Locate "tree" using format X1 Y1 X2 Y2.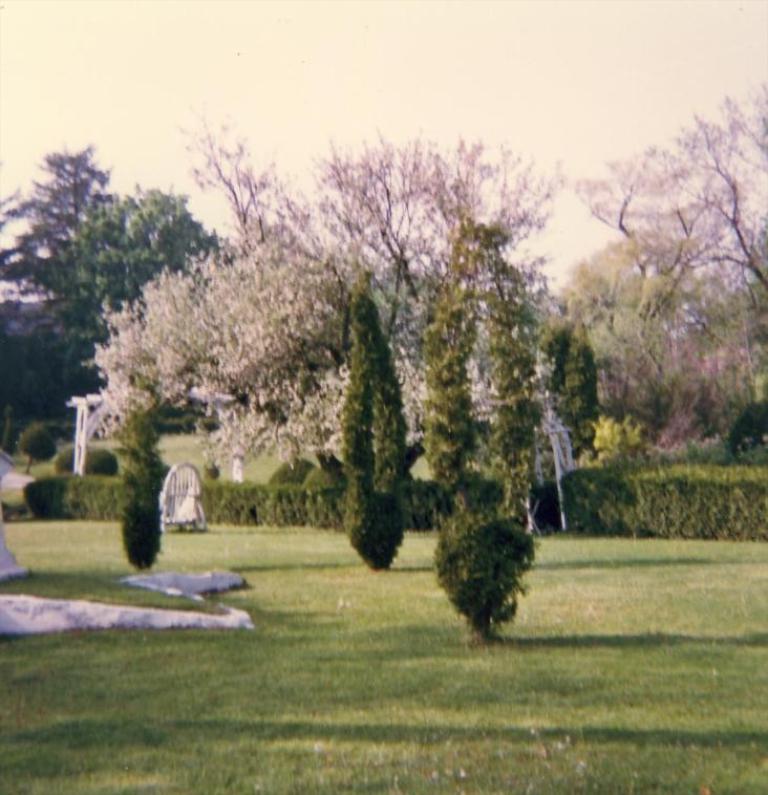
178 98 316 257.
